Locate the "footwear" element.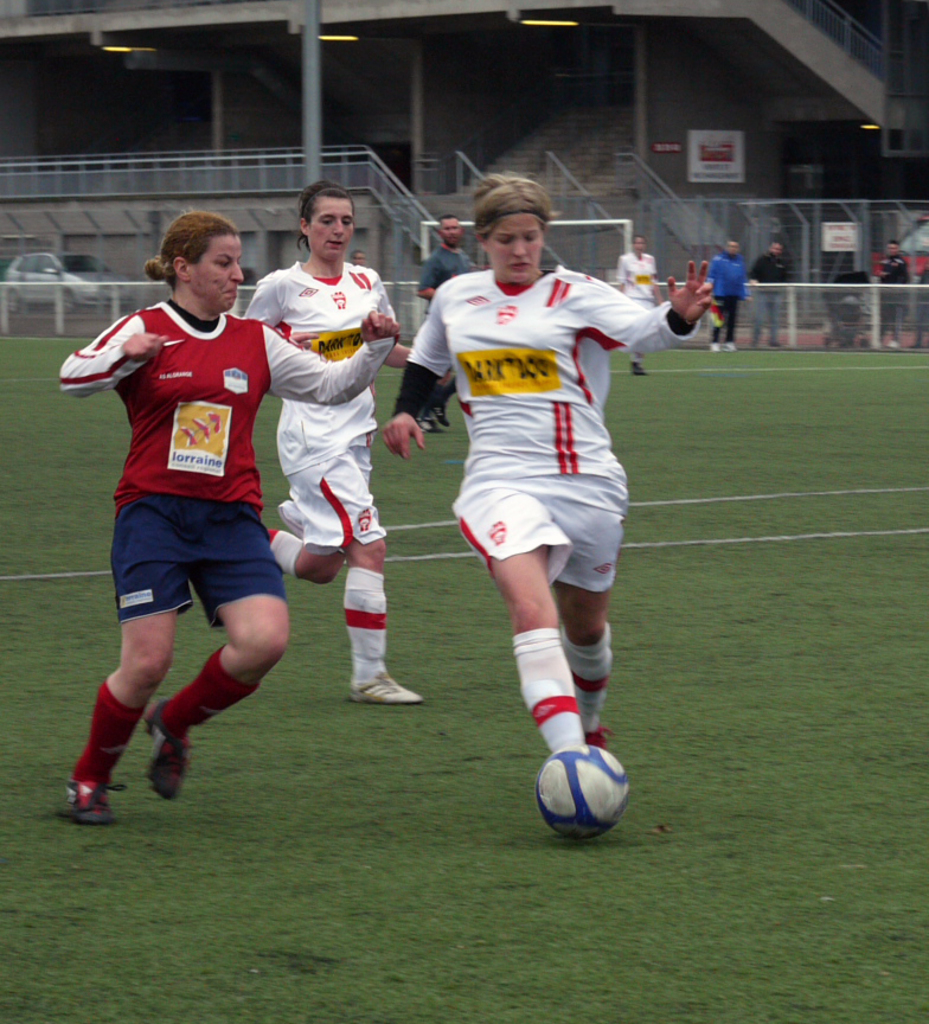
Element bbox: BBox(59, 776, 126, 826).
